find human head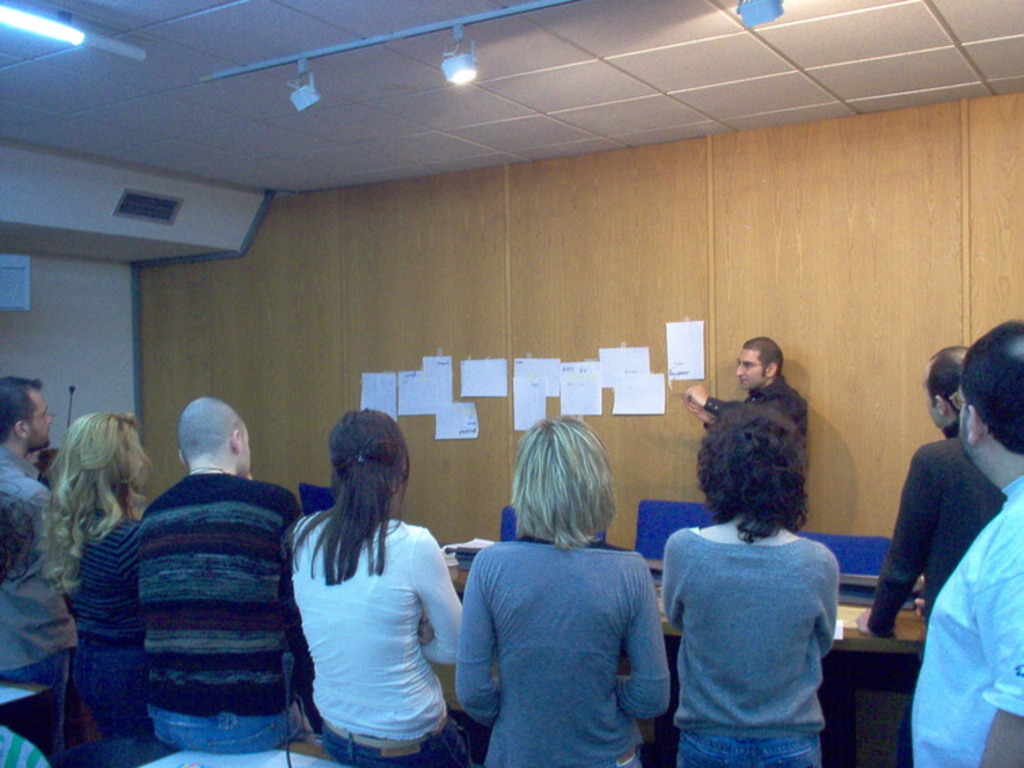
left=963, top=318, right=1023, bottom=474
